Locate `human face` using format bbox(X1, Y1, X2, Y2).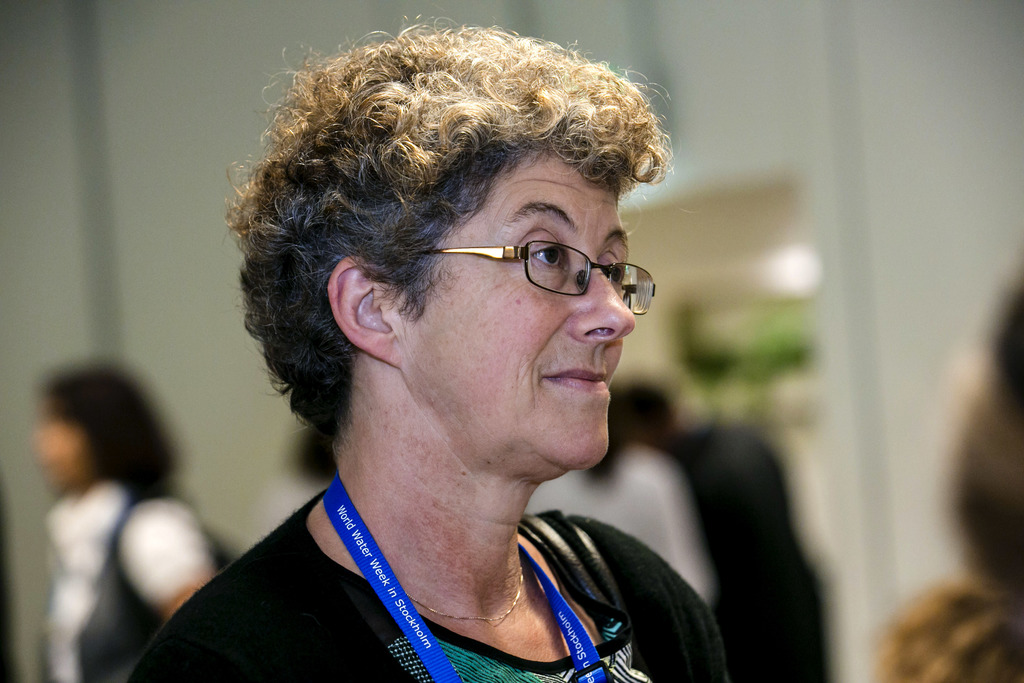
bbox(395, 152, 632, 472).
